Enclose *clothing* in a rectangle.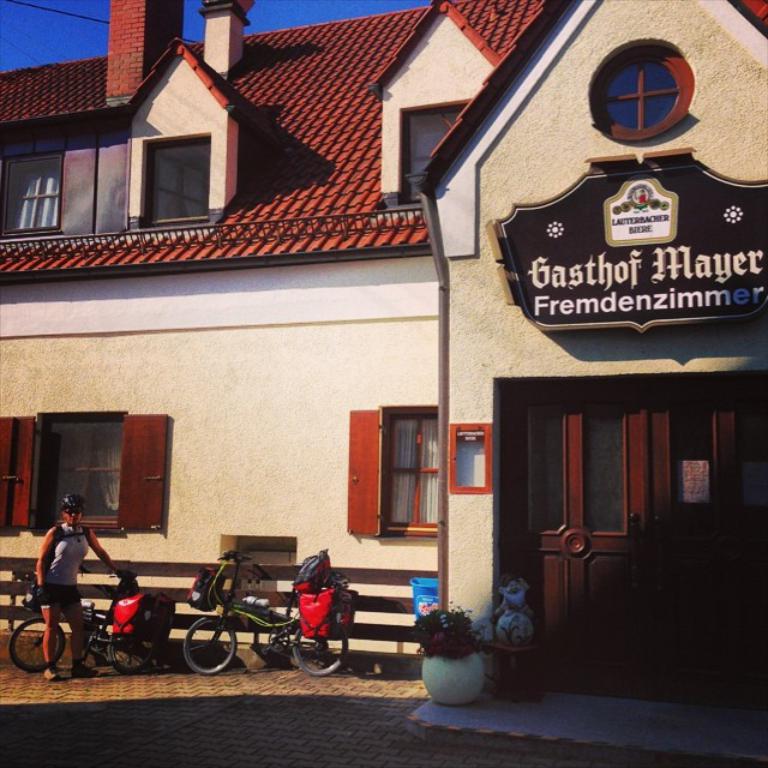
x1=36, y1=516, x2=88, y2=607.
